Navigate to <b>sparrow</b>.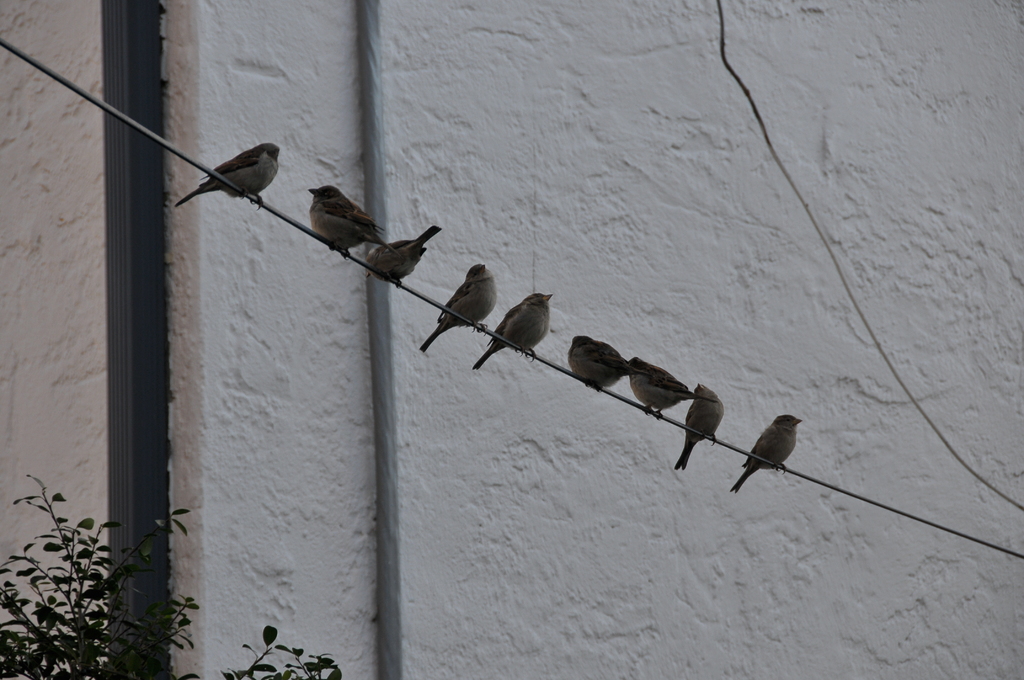
Navigation target: select_region(422, 263, 493, 356).
